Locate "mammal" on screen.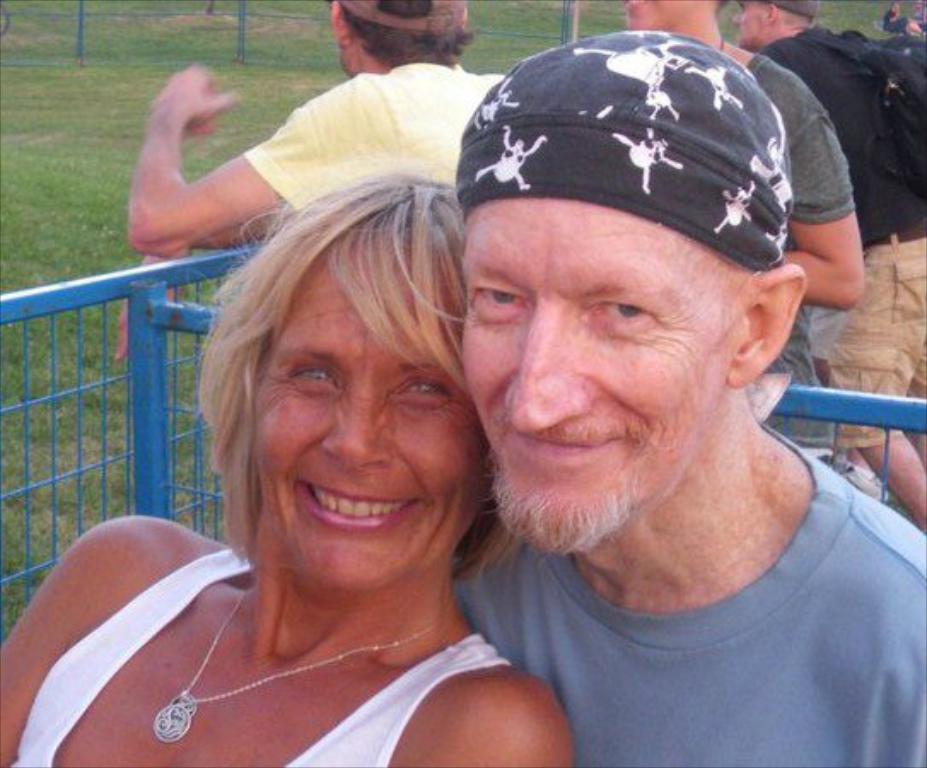
On screen at crop(0, 169, 577, 766).
